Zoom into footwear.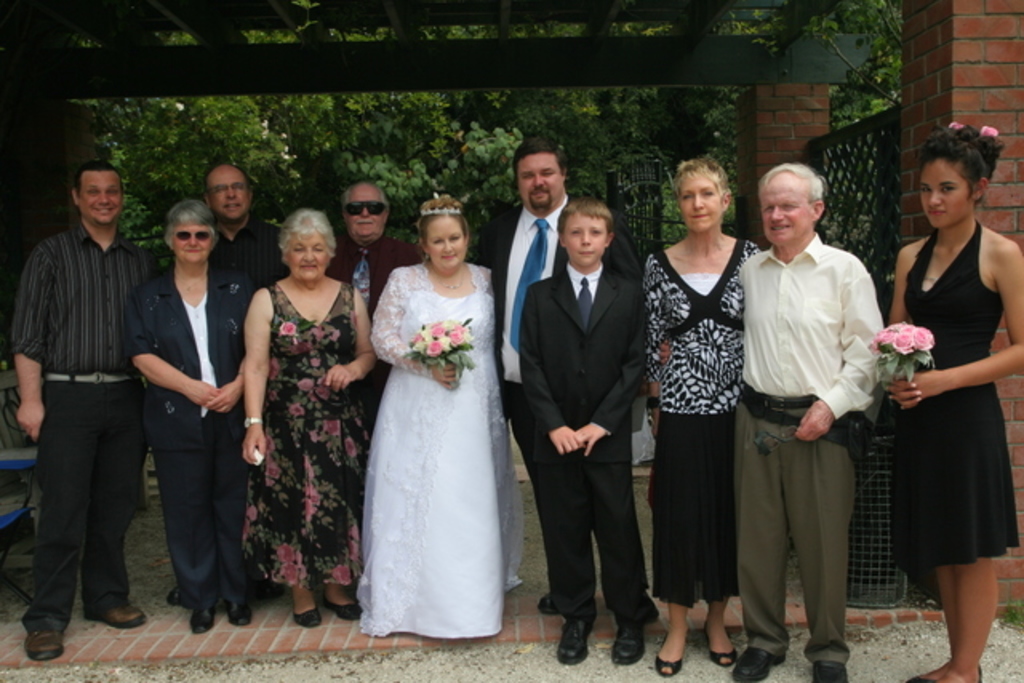
Zoom target: region(555, 613, 595, 665).
